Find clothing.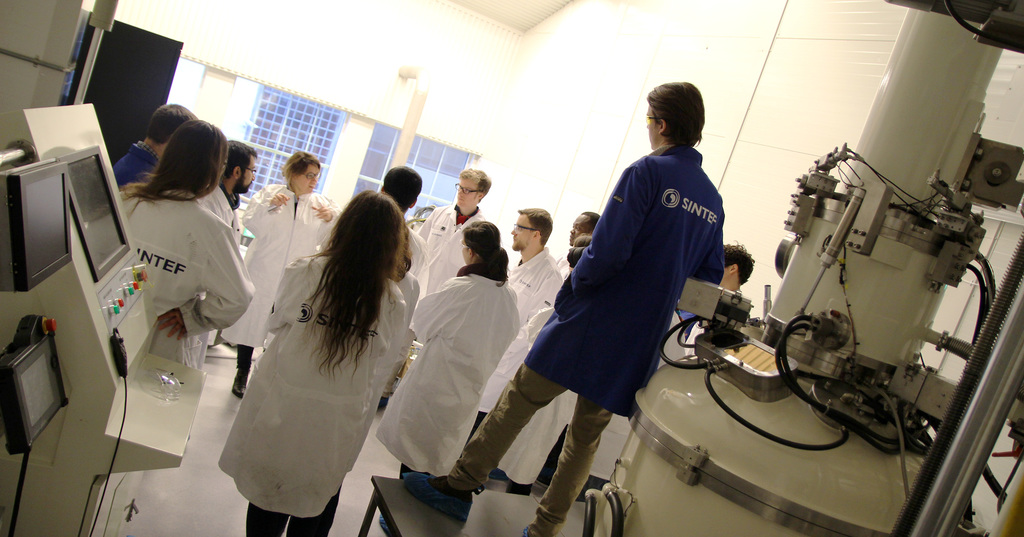
bbox(123, 188, 253, 370).
